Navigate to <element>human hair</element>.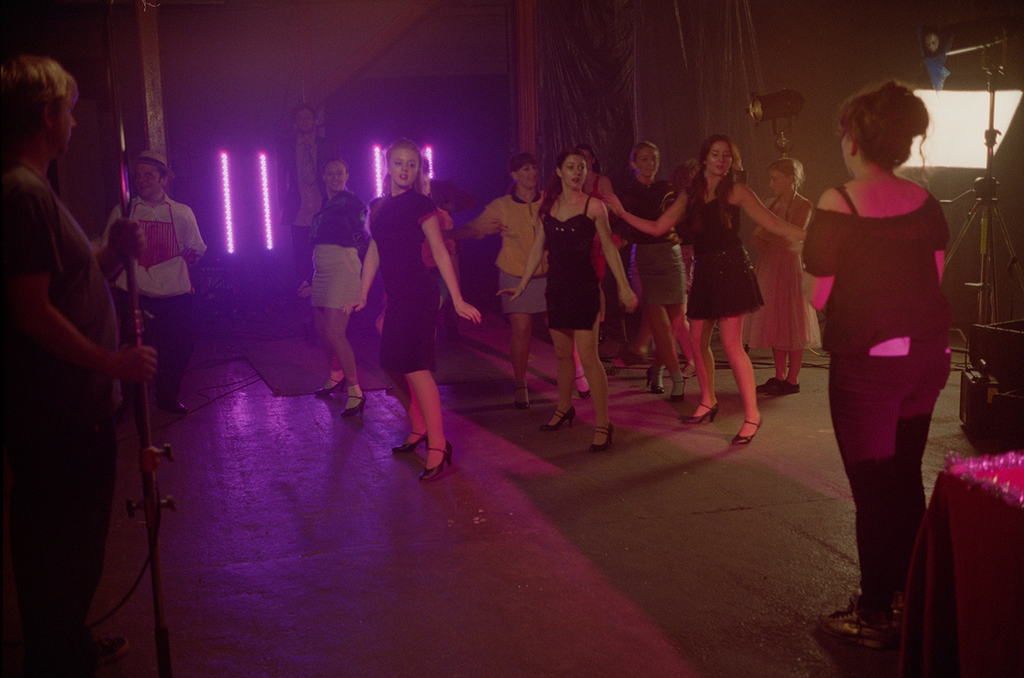
Navigation target: pyautogui.locateOnScreen(539, 149, 580, 215).
